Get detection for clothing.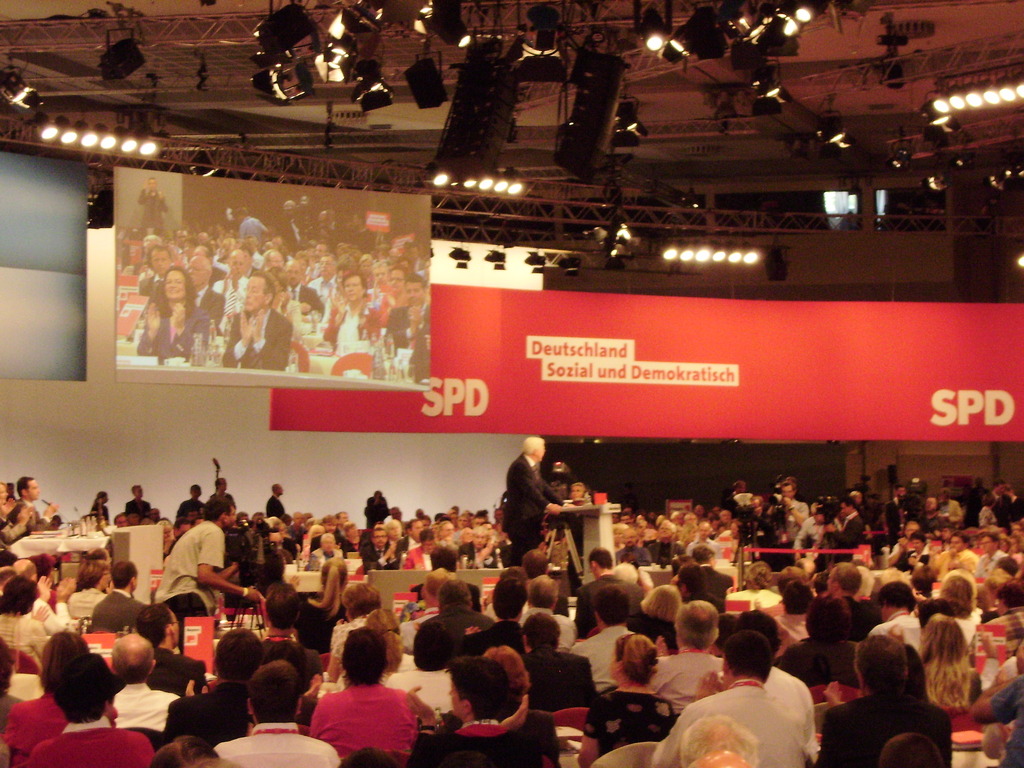
Detection: [5,508,58,536].
